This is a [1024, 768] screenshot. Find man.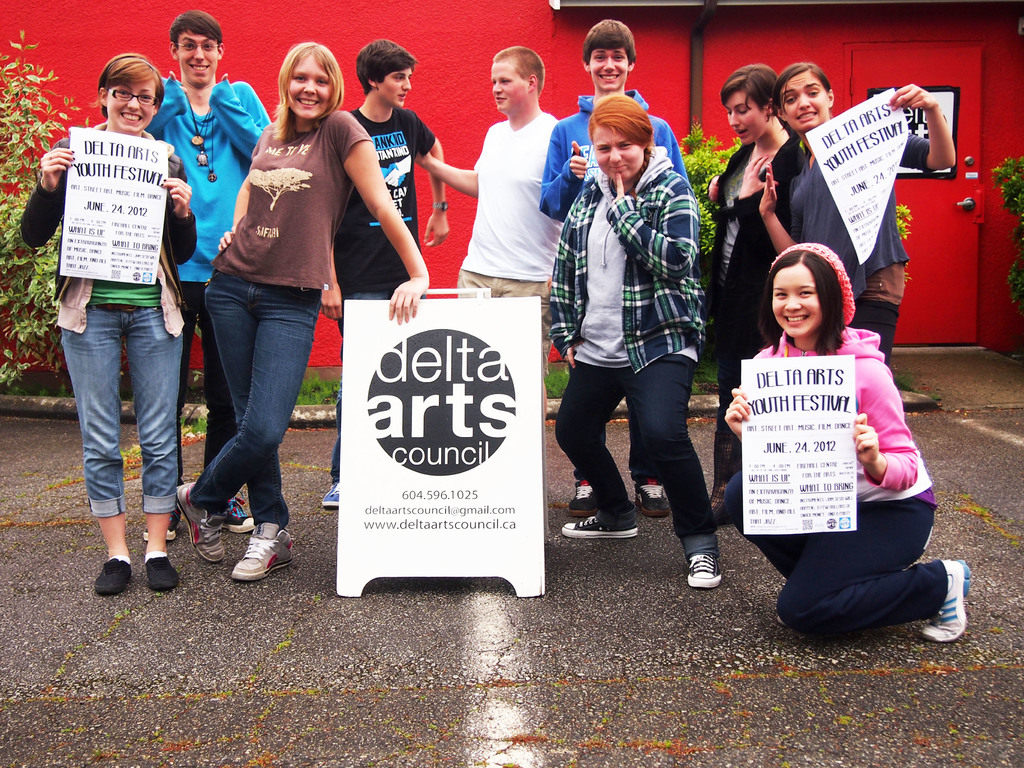
Bounding box: 401, 43, 572, 378.
